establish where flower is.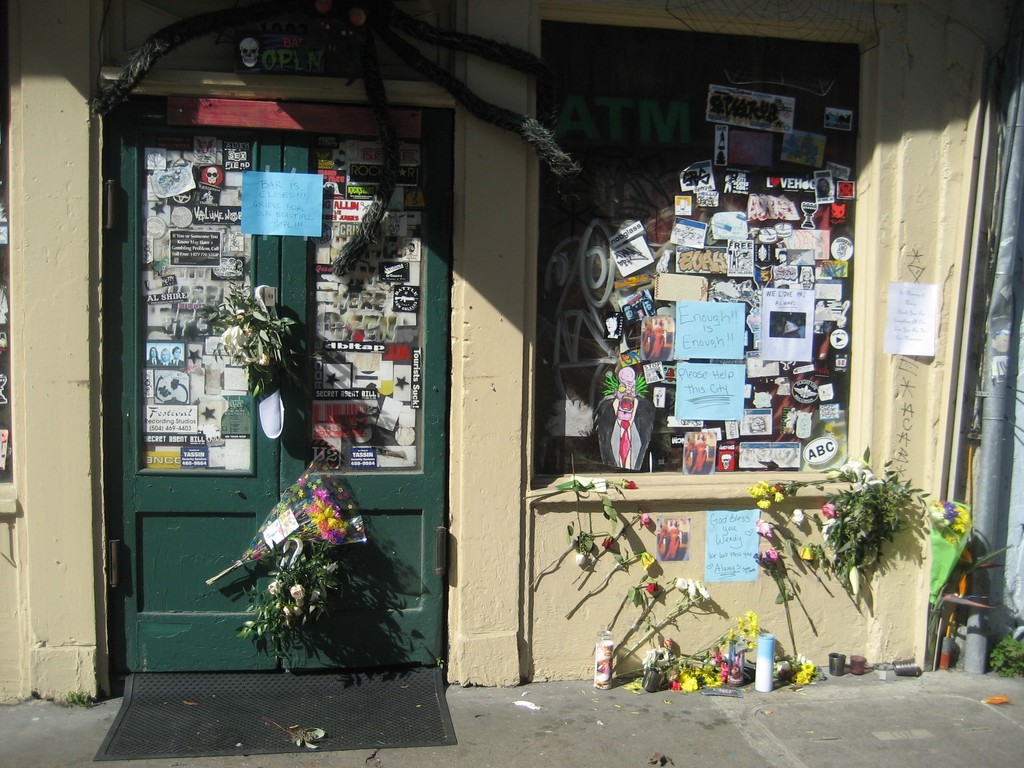
Established at select_region(821, 504, 840, 517).
